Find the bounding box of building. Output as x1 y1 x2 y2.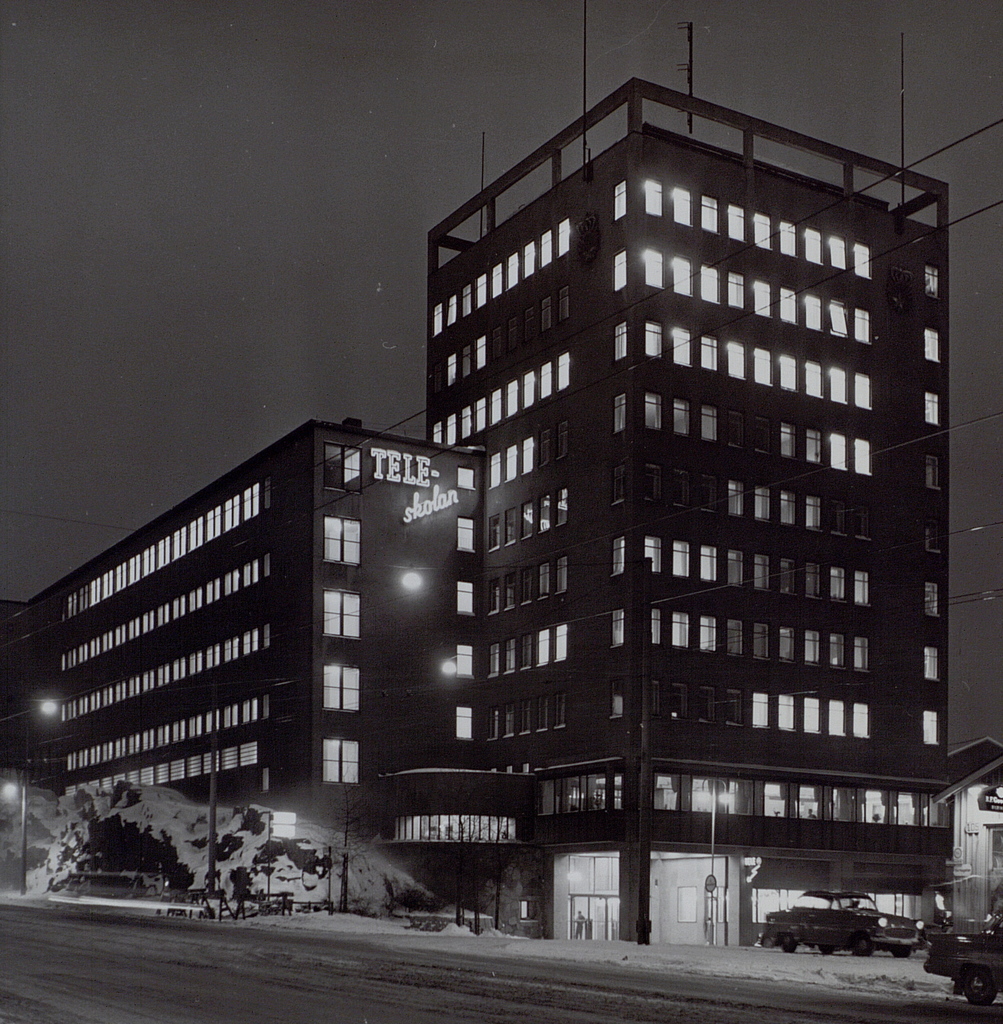
951 734 1002 941.
